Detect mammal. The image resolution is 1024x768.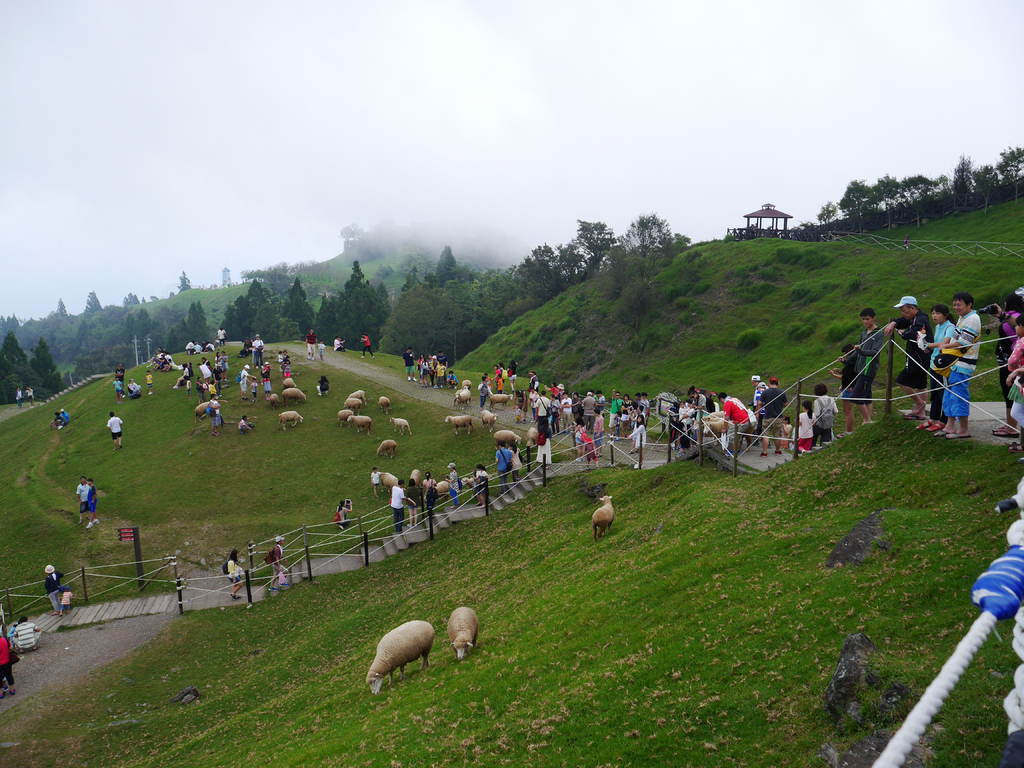
select_region(380, 469, 397, 490).
